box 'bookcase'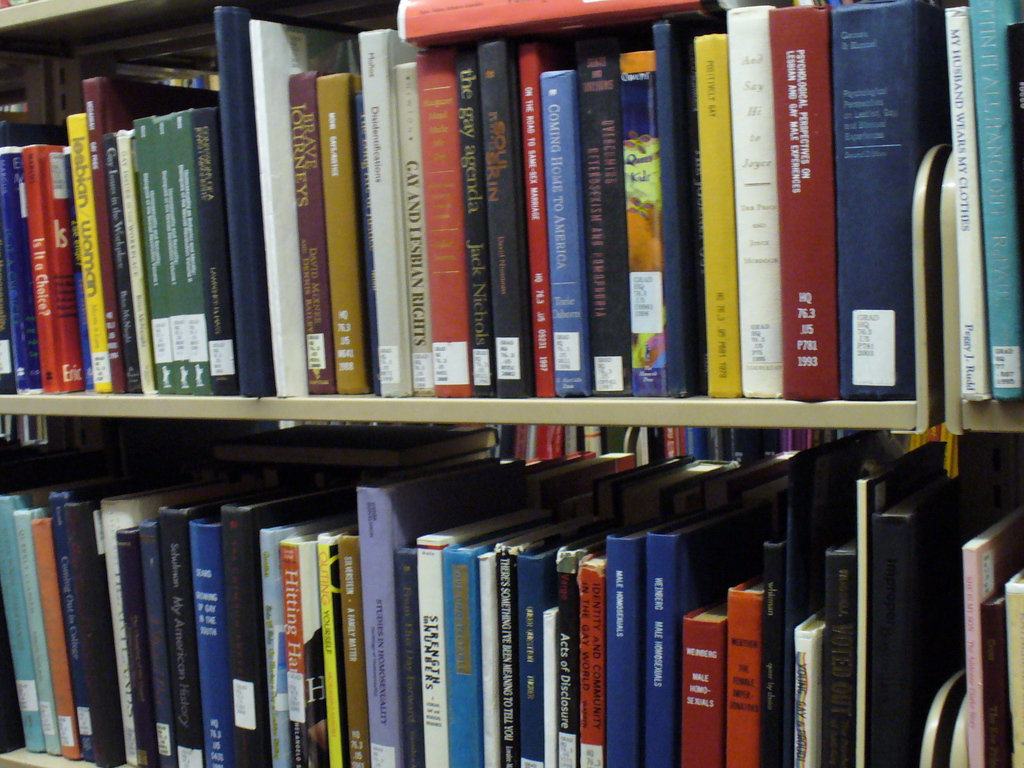
Rect(3, 0, 1023, 767)
